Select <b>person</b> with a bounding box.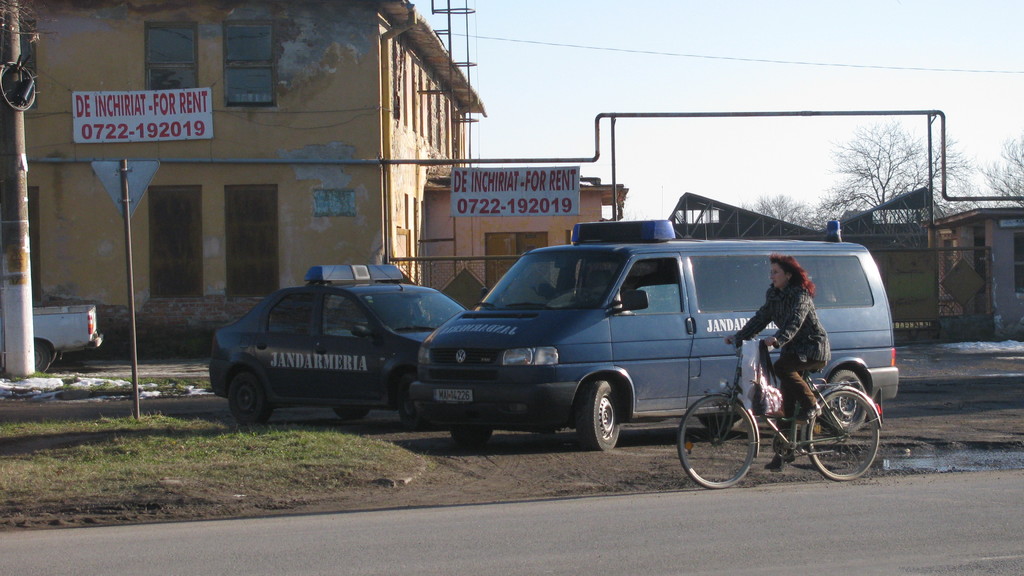
bbox(730, 255, 832, 474).
